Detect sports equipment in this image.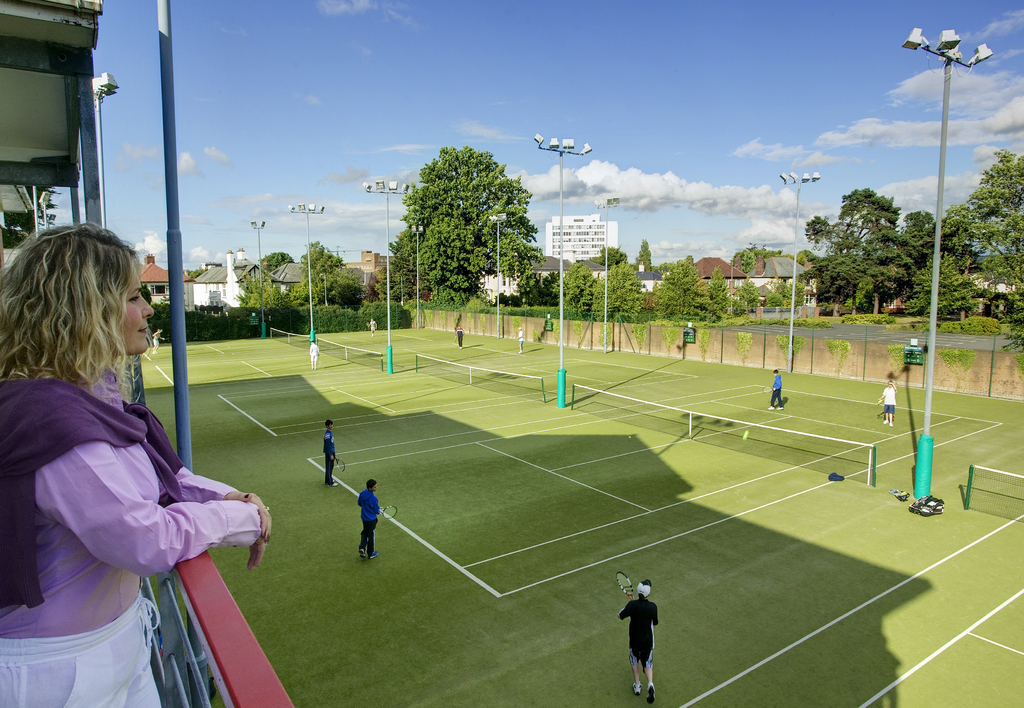
Detection: [378, 502, 397, 522].
